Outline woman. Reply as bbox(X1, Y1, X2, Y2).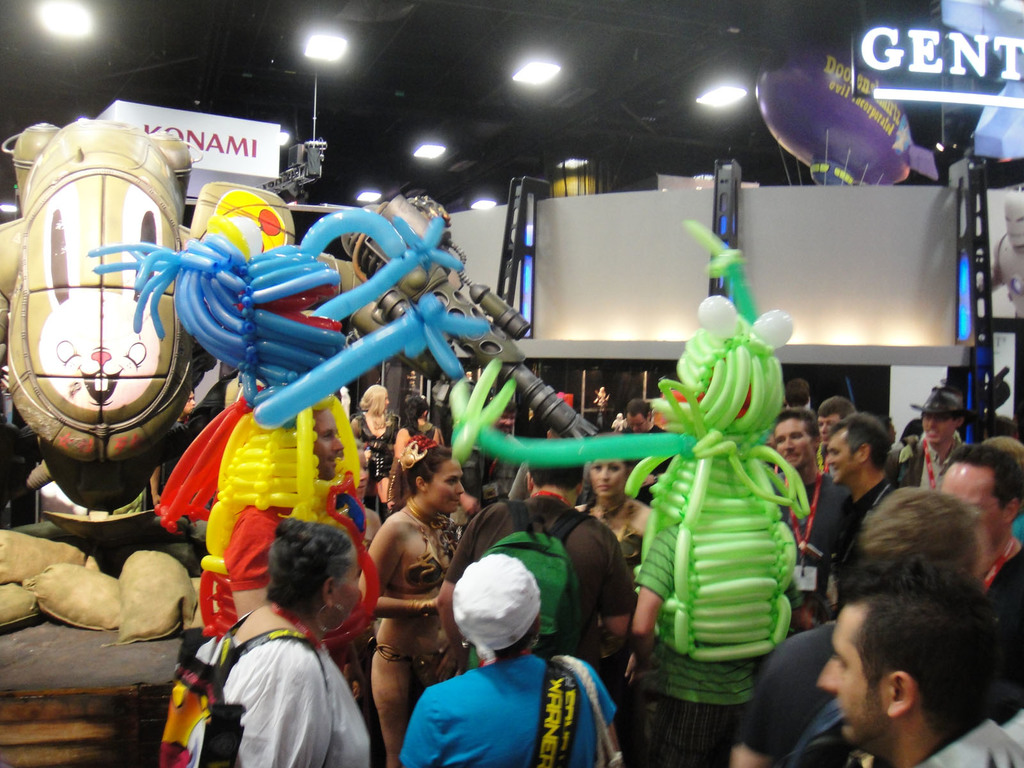
bbox(378, 393, 445, 516).
